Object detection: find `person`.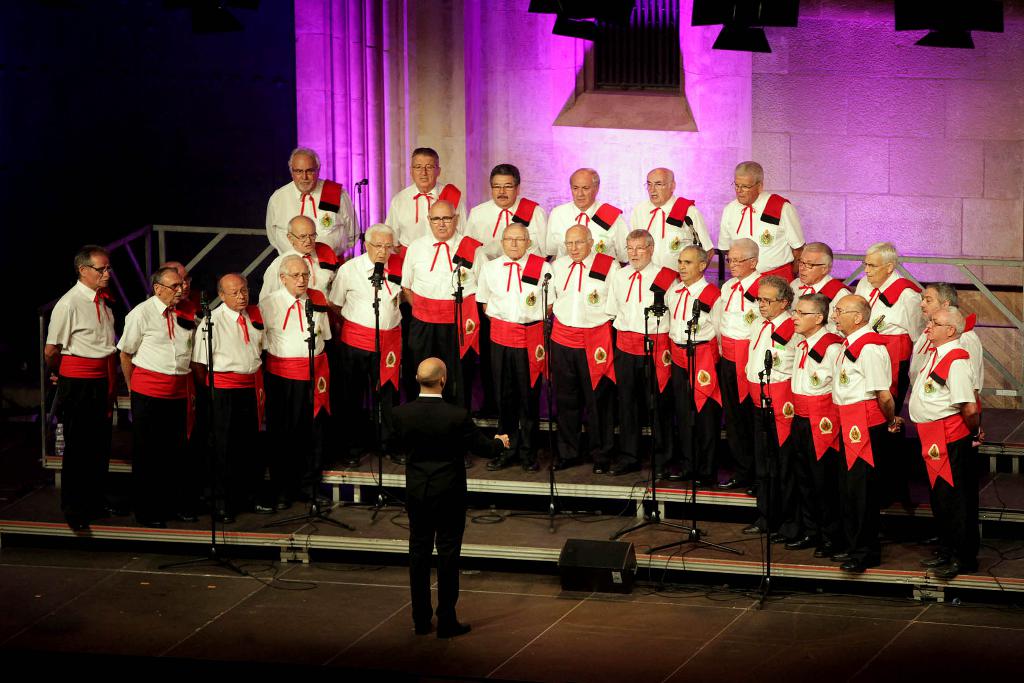
region(716, 241, 757, 466).
